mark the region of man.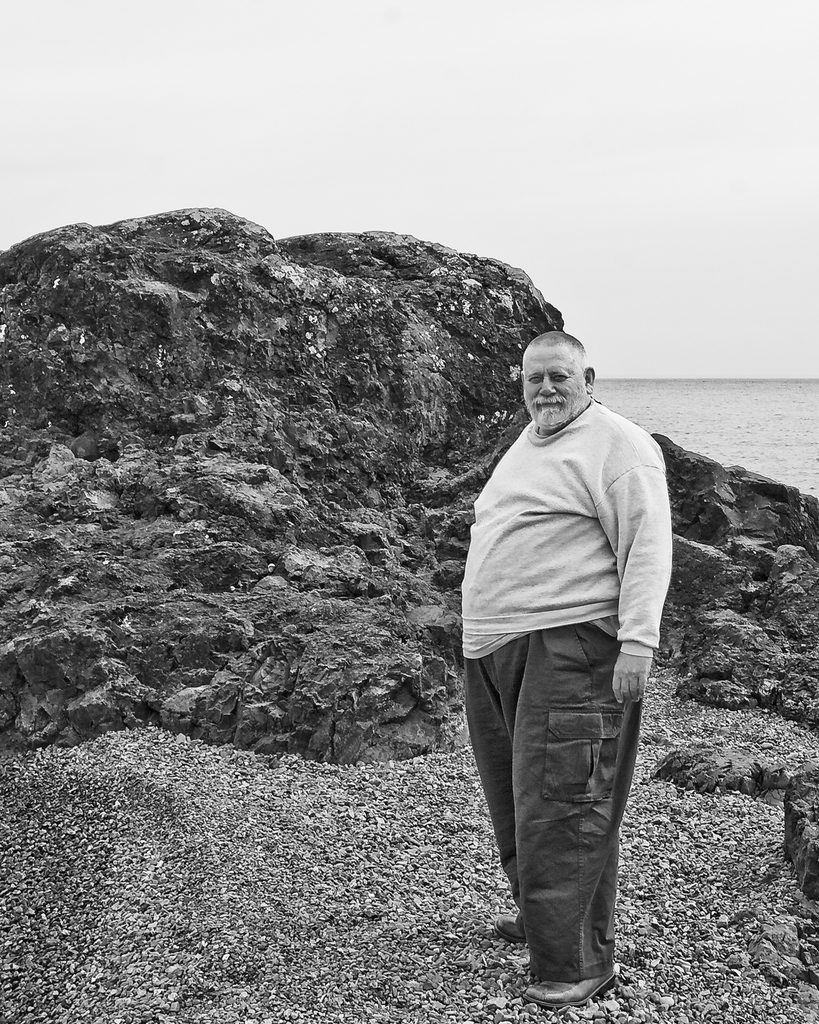
Region: select_region(461, 333, 676, 1008).
